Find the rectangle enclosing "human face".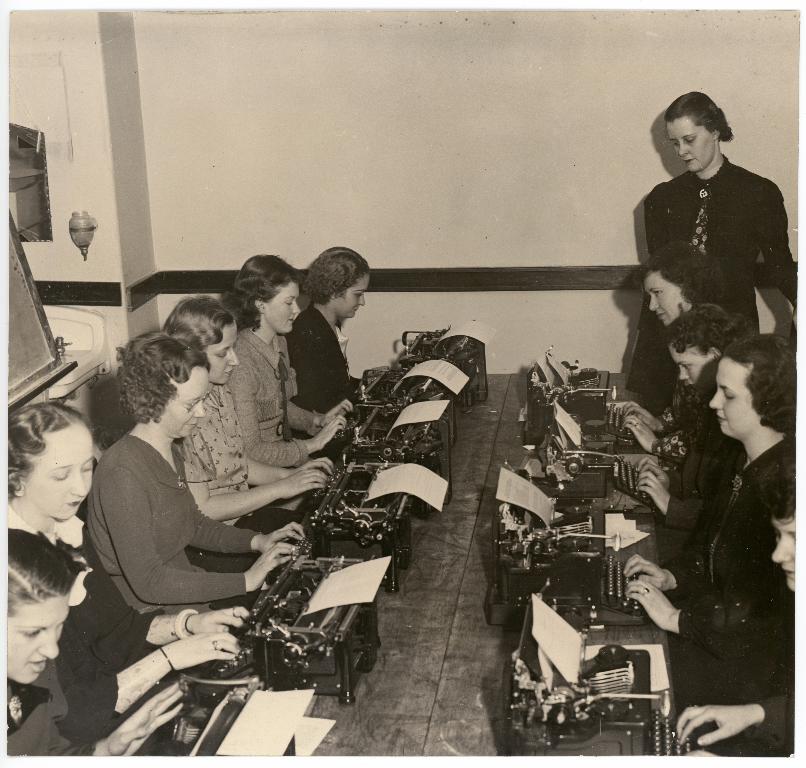
<region>29, 425, 96, 521</region>.
